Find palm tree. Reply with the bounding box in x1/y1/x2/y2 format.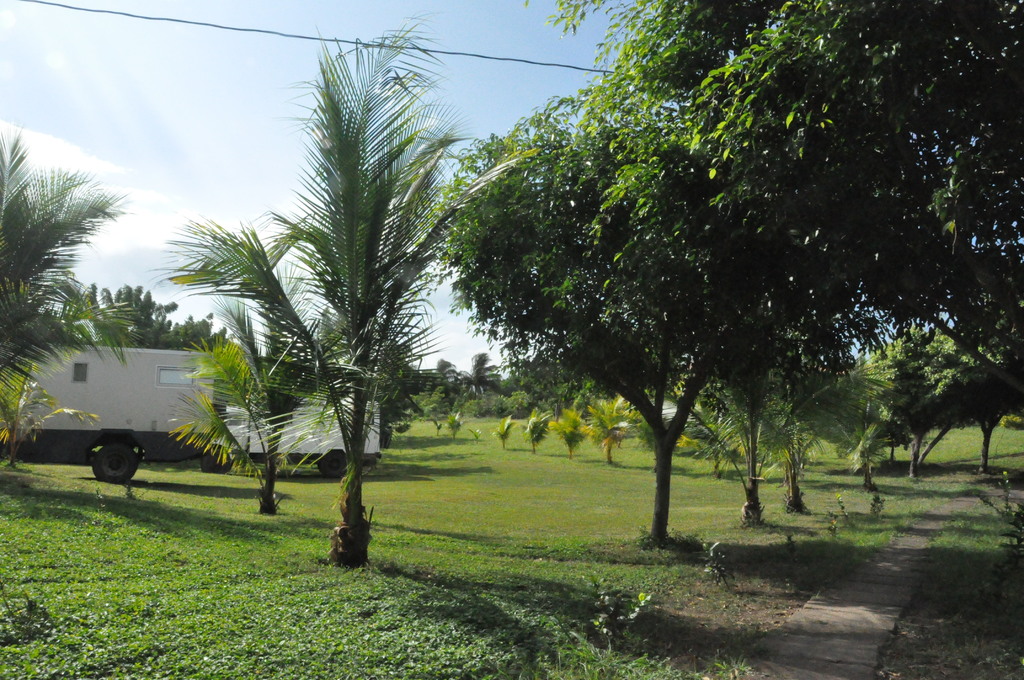
207/79/458/558.
